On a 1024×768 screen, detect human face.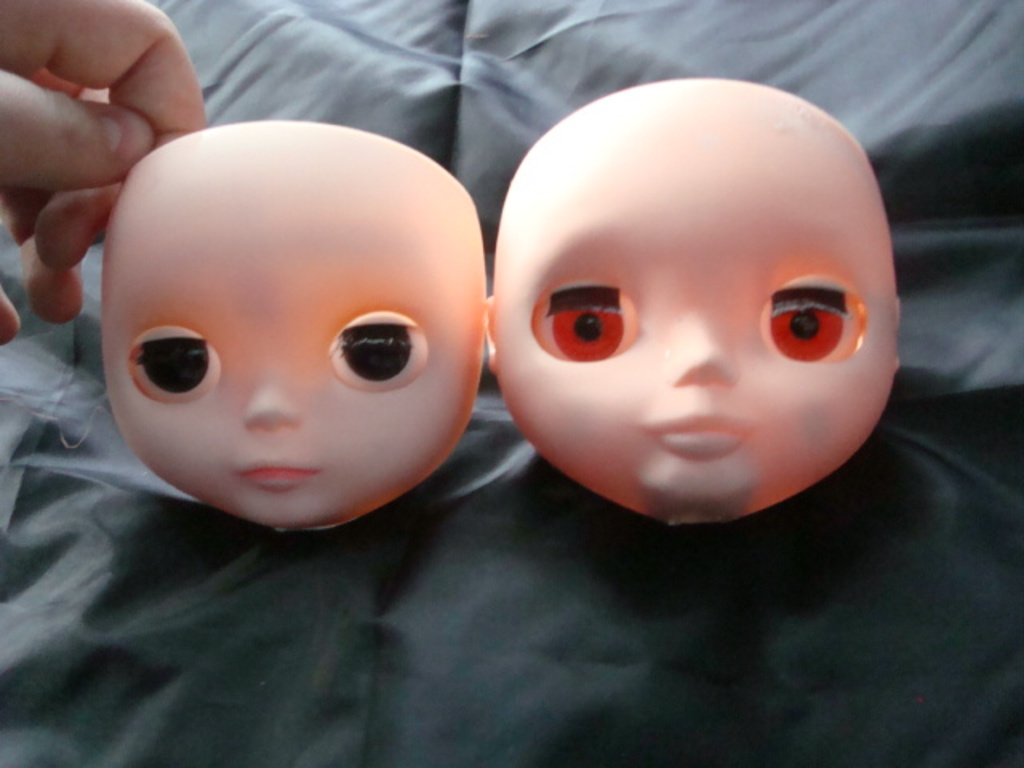
region(98, 110, 488, 534).
